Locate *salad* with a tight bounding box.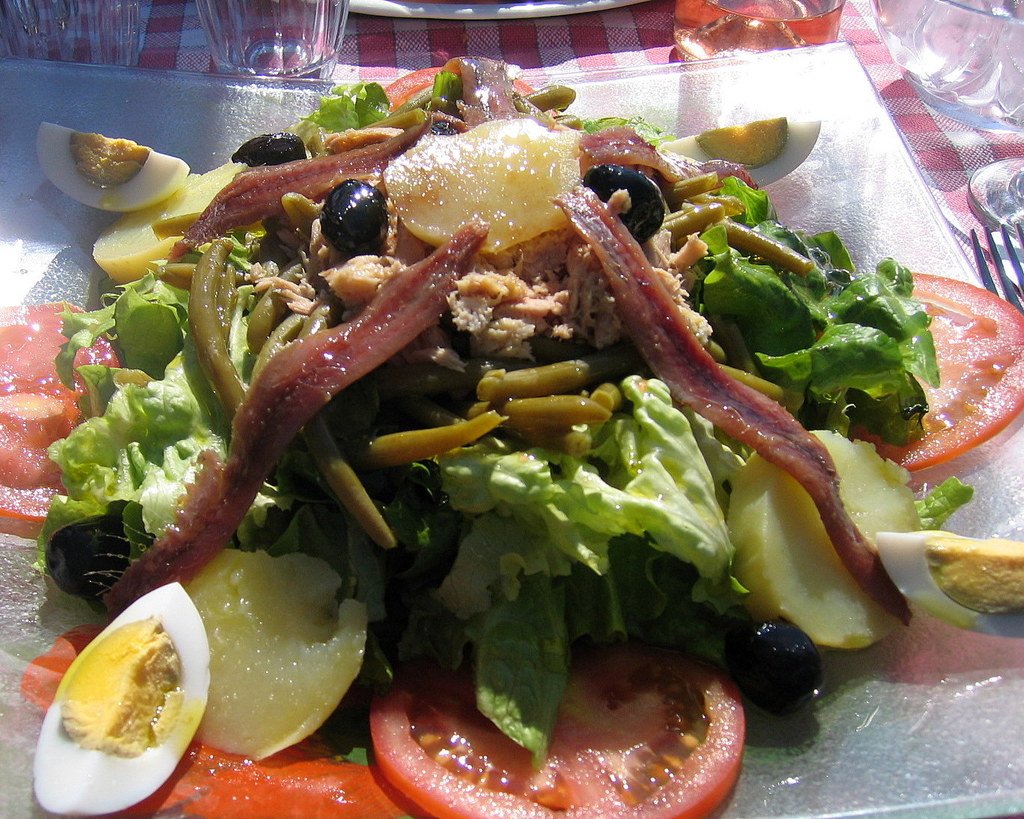
0, 47, 1023, 818.
